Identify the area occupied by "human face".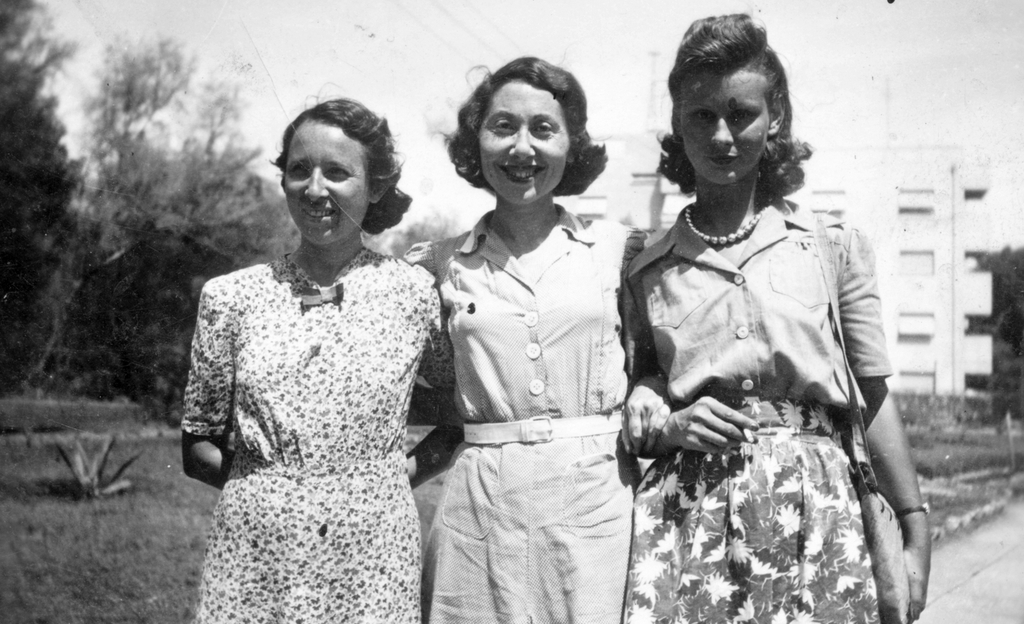
Area: region(285, 124, 369, 246).
